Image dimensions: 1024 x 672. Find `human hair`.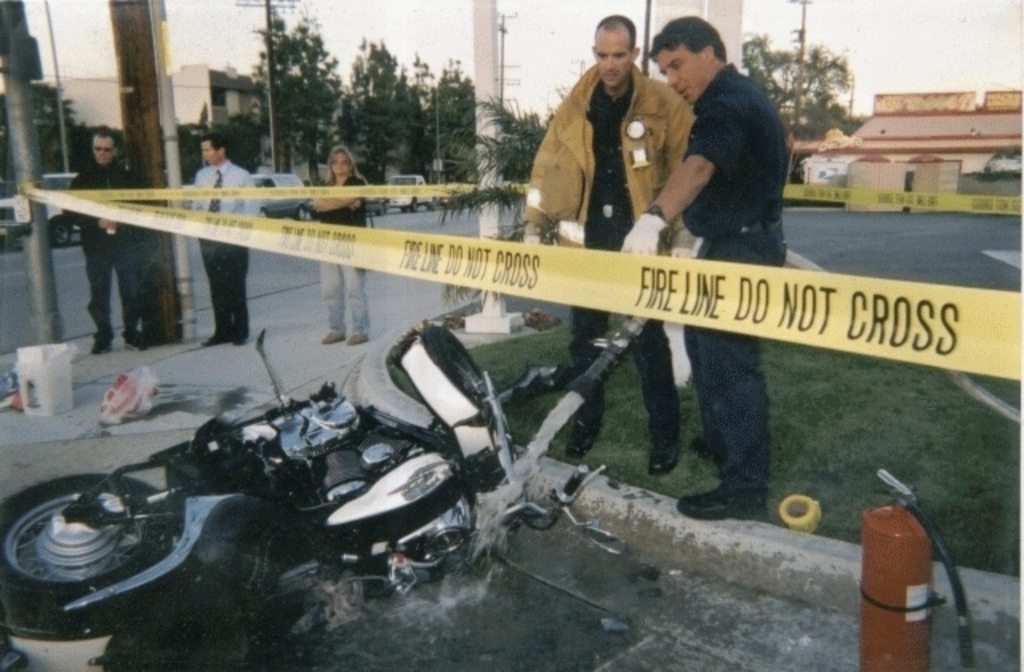
x1=595 y1=11 x2=637 y2=51.
